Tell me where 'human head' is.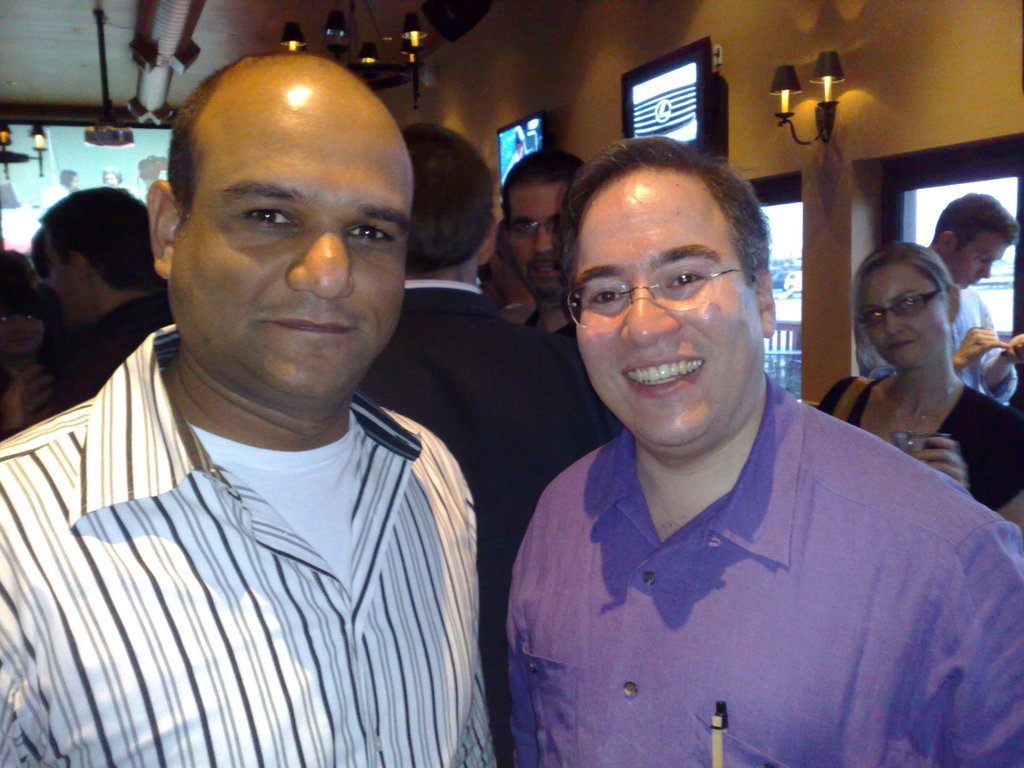
'human head' is at bbox(853, 243, 966, 373).
